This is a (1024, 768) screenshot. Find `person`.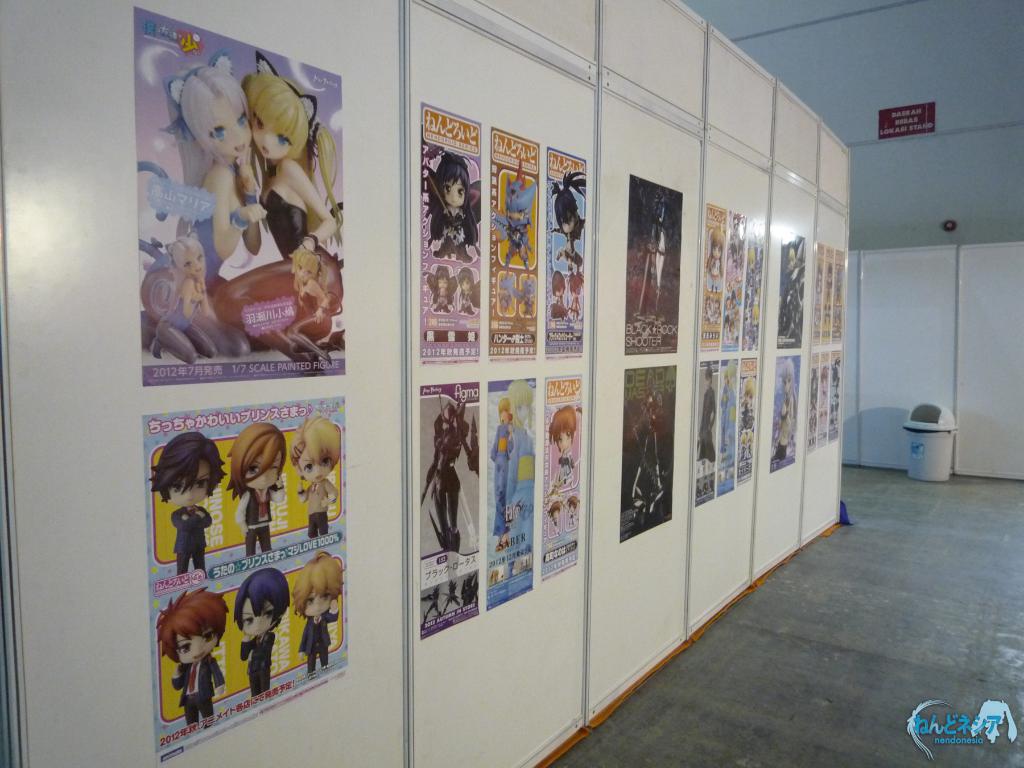
Bounding box: [239,69,339,257].
